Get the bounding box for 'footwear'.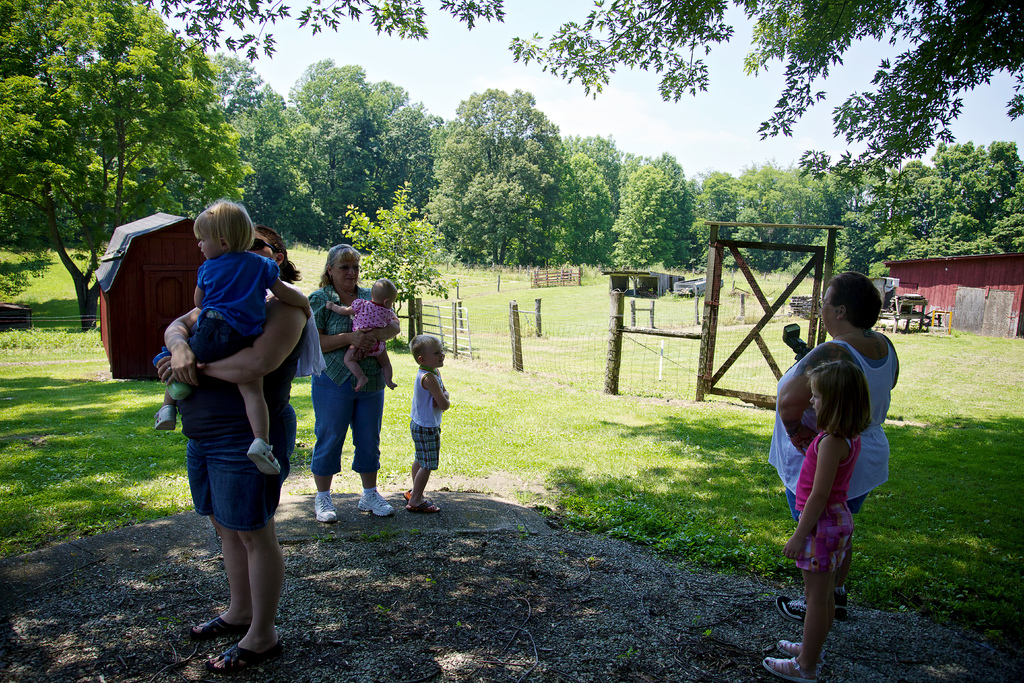
200,570,270,655.
